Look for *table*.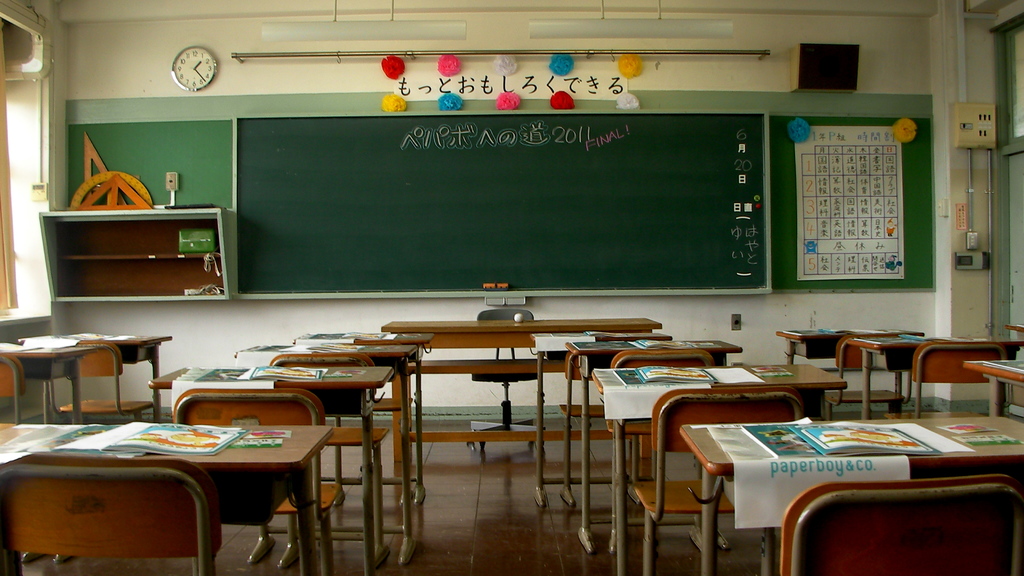
Found: bbox=(961, 357, 1023, 422).
